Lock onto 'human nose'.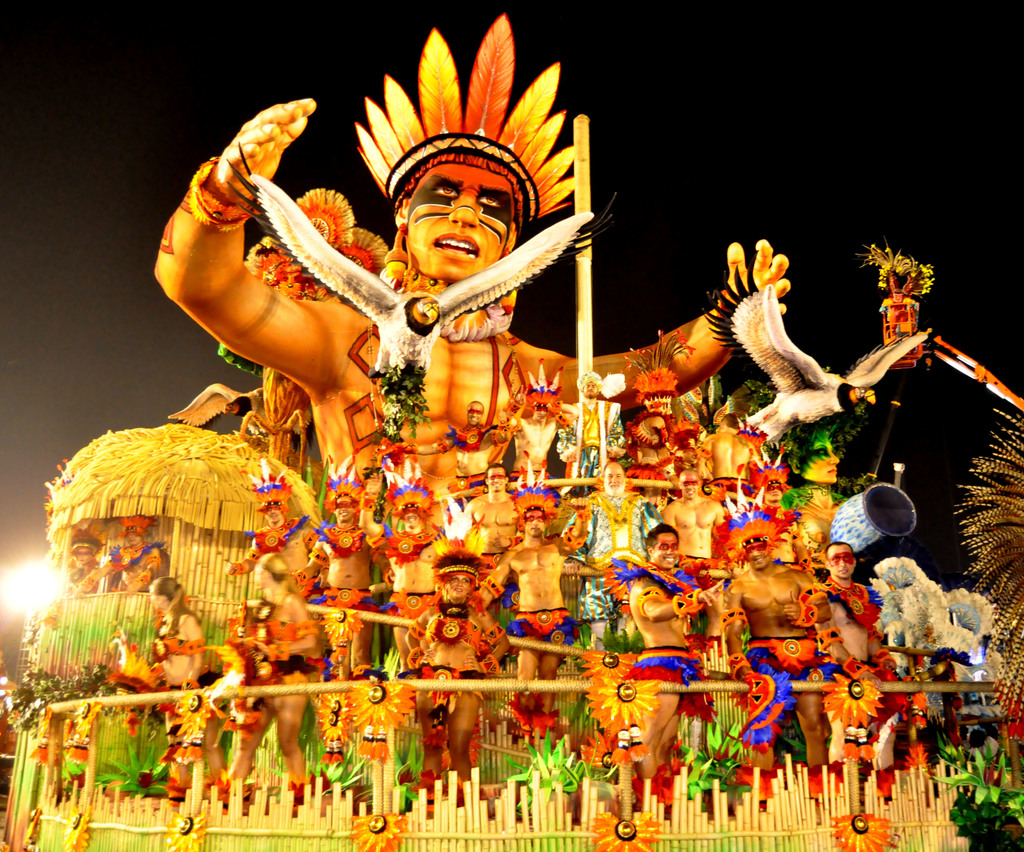
Locked: 840, 556, 846, 565.
